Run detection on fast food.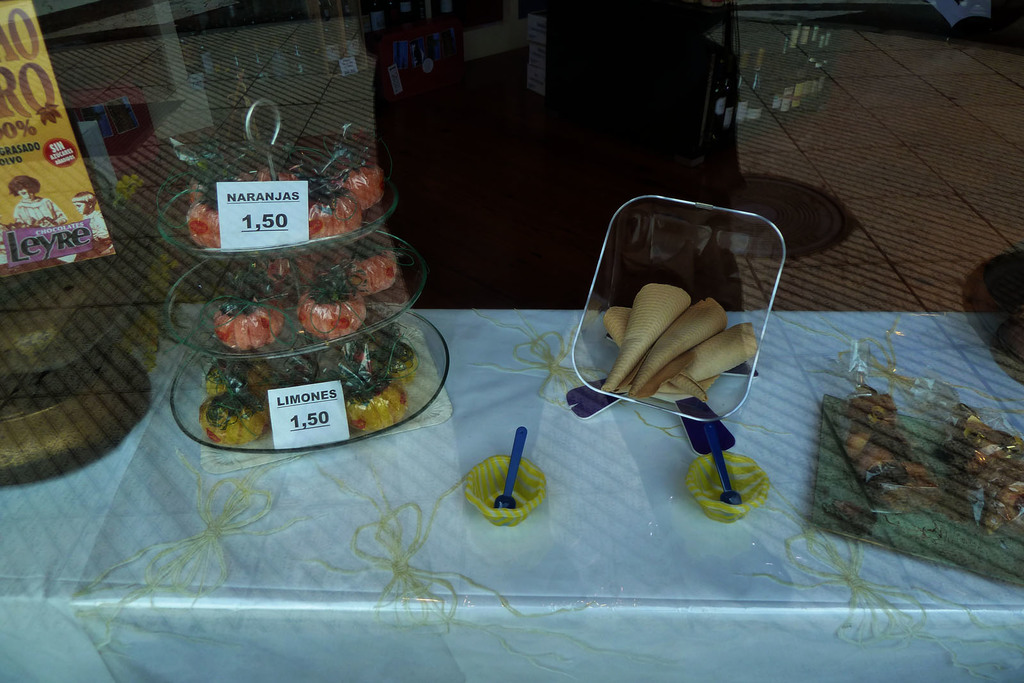
Result: bbox=(204, 355, 279, 396).
